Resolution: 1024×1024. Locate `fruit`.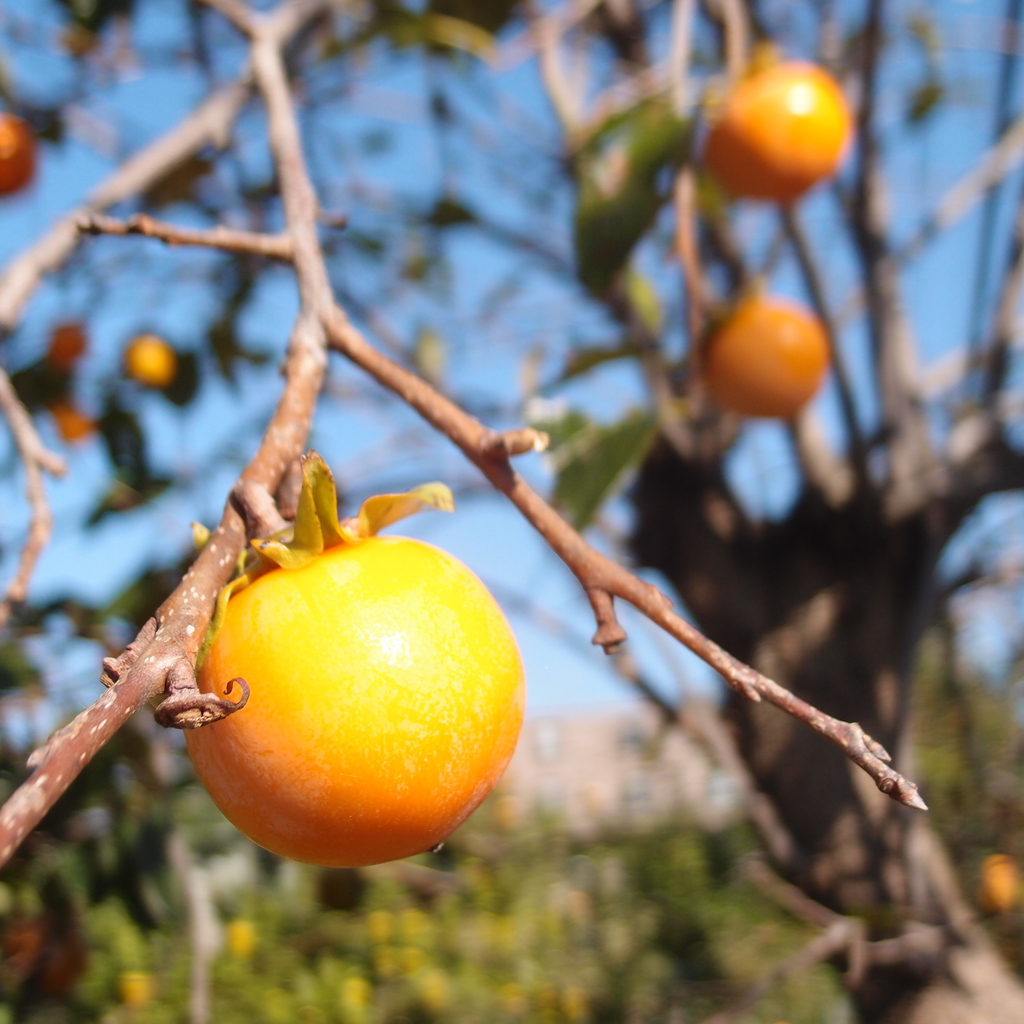
(125, 330, 170, 385).
